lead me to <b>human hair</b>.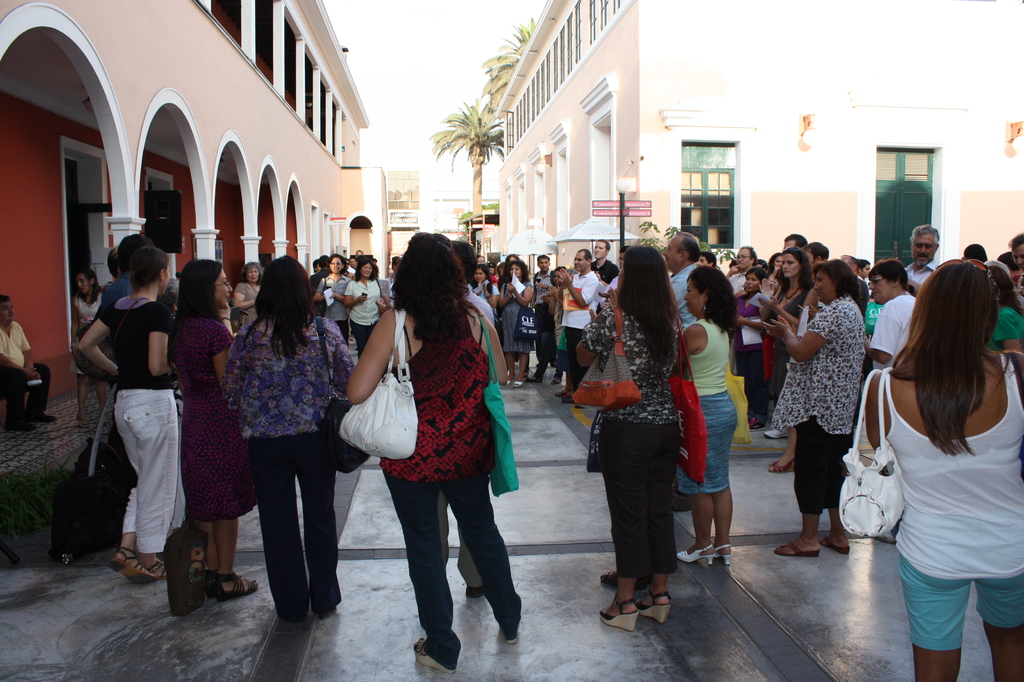
Lead to [left=963, top=243, right=988, bottom=263].
